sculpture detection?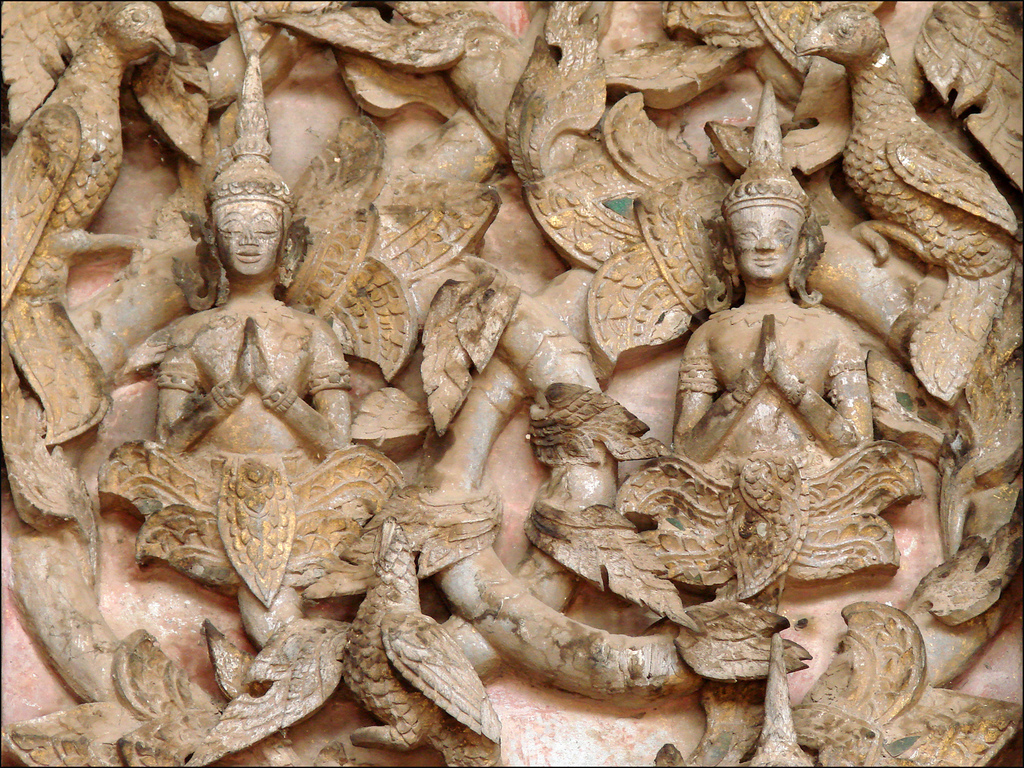
[x1=12, y1=39, x2=1023, y2=743]
